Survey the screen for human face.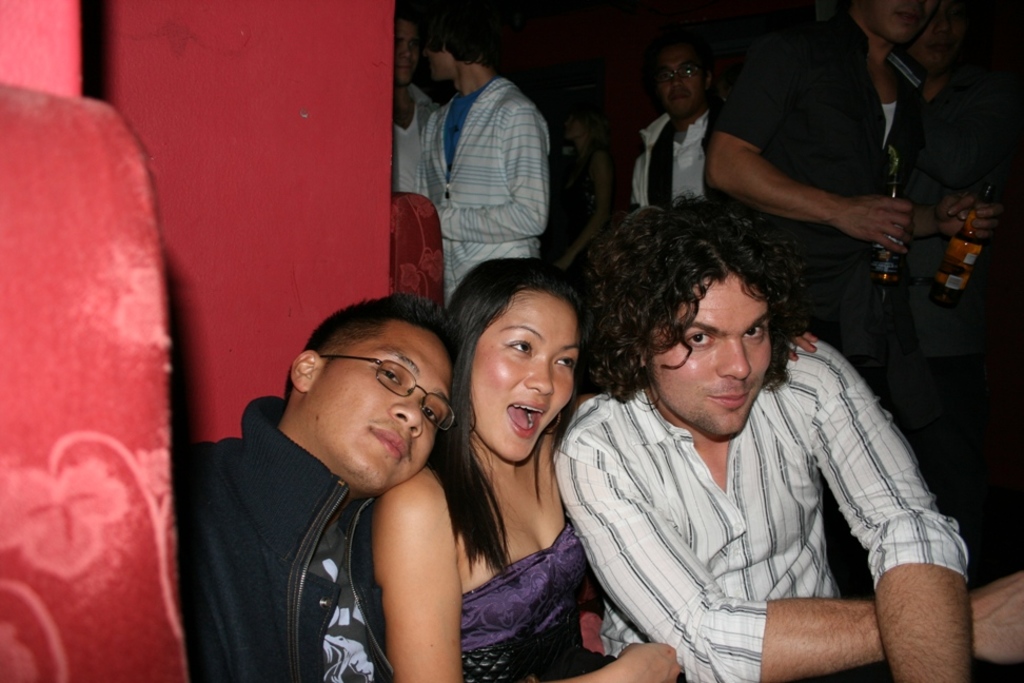
Survey found: rect(909, 0, 967, 66).
